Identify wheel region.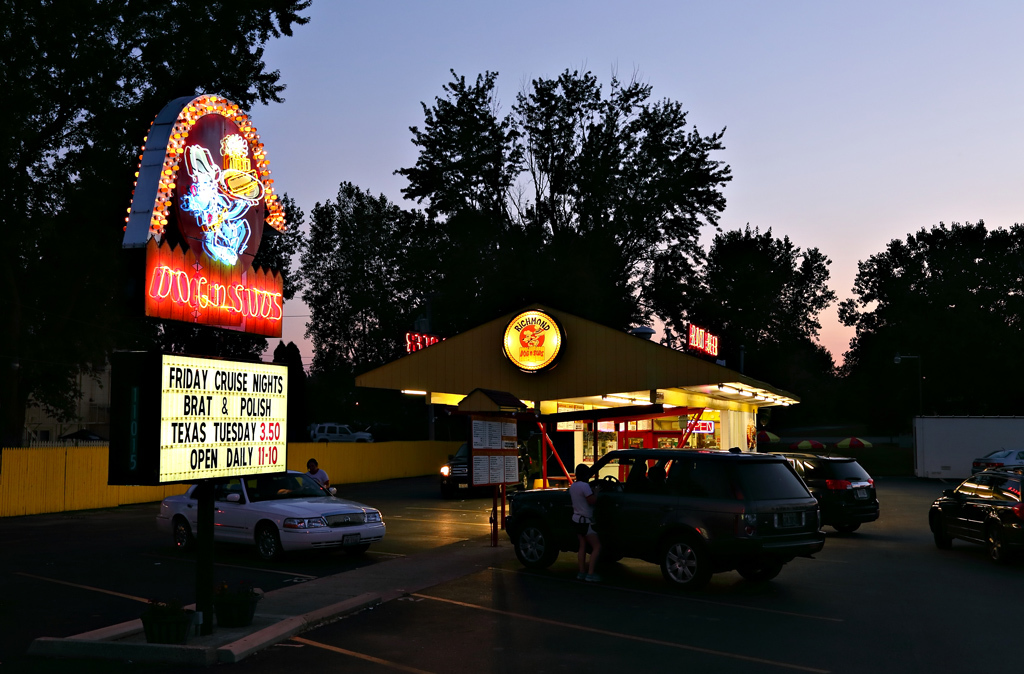
Region: locate(736, 566, 782, 584).
